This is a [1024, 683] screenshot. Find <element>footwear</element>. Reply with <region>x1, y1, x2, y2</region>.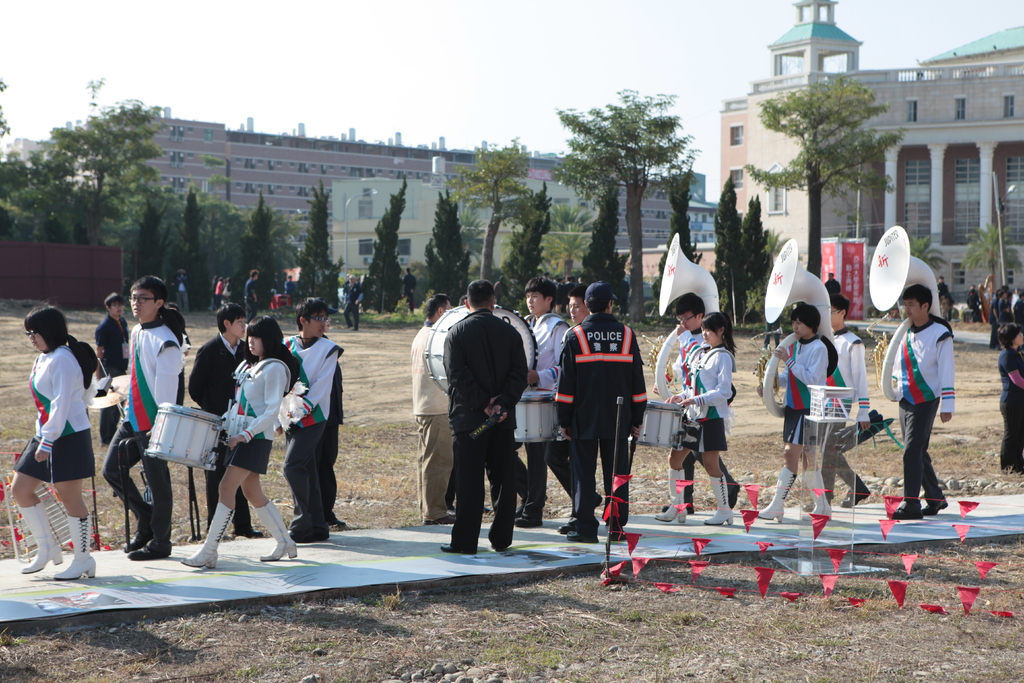
<region>893, 509, 922, 523</region>.
